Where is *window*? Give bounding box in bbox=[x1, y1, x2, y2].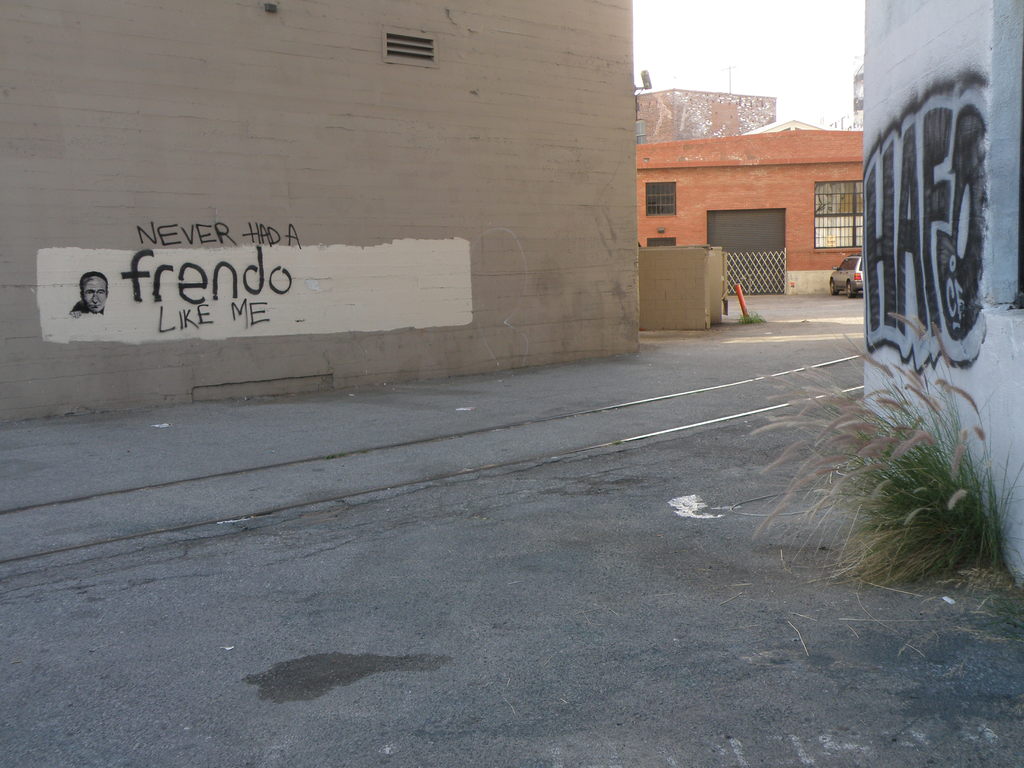
bbox=[645, 181, 678, 217].
